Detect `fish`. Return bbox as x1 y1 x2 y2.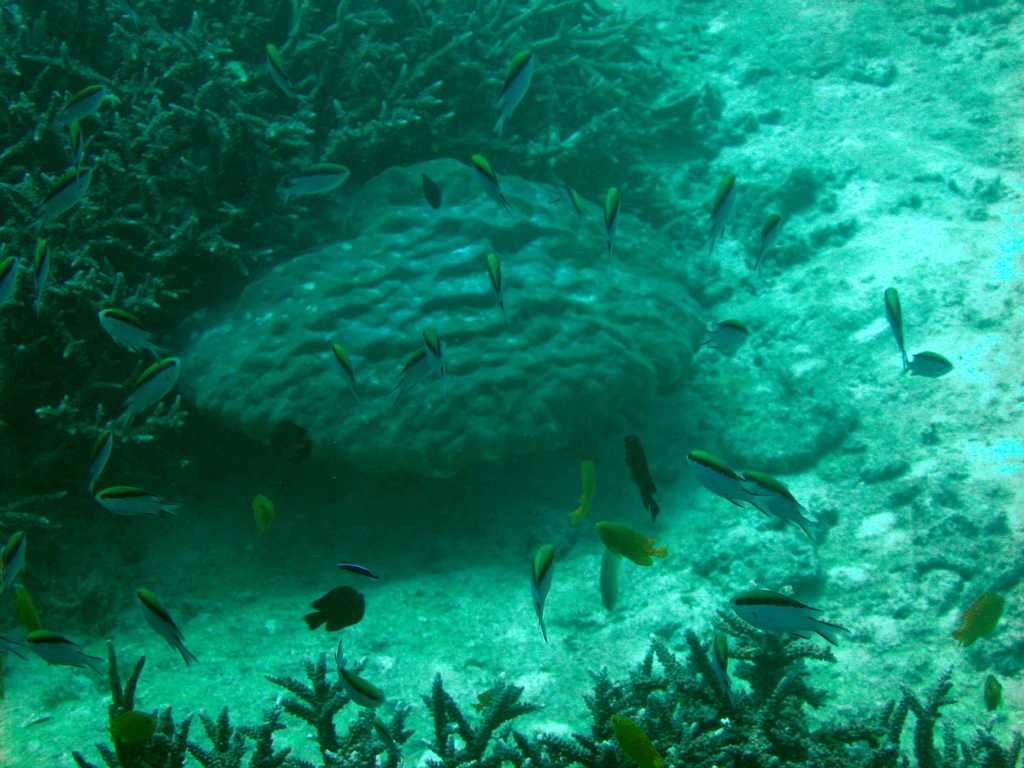
0 532 29 593.
